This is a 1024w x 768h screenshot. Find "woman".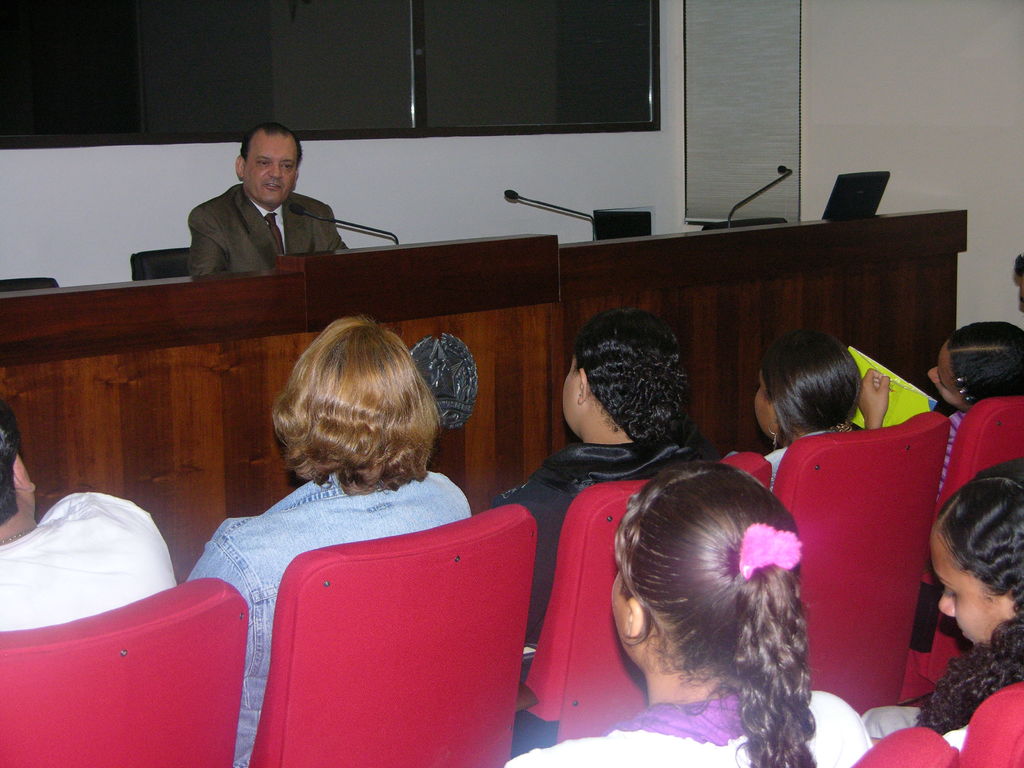
Bounding box: detection(185, 310, 468, 767).
